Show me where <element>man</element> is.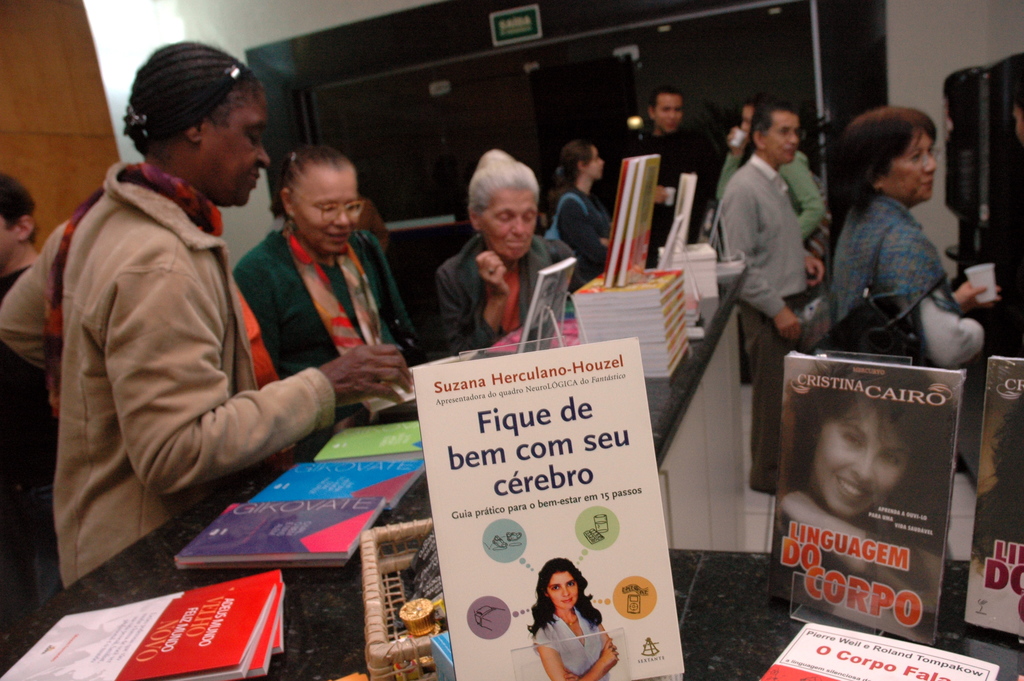
<element>man</element> is at detection(708, 98, 823, 496).
